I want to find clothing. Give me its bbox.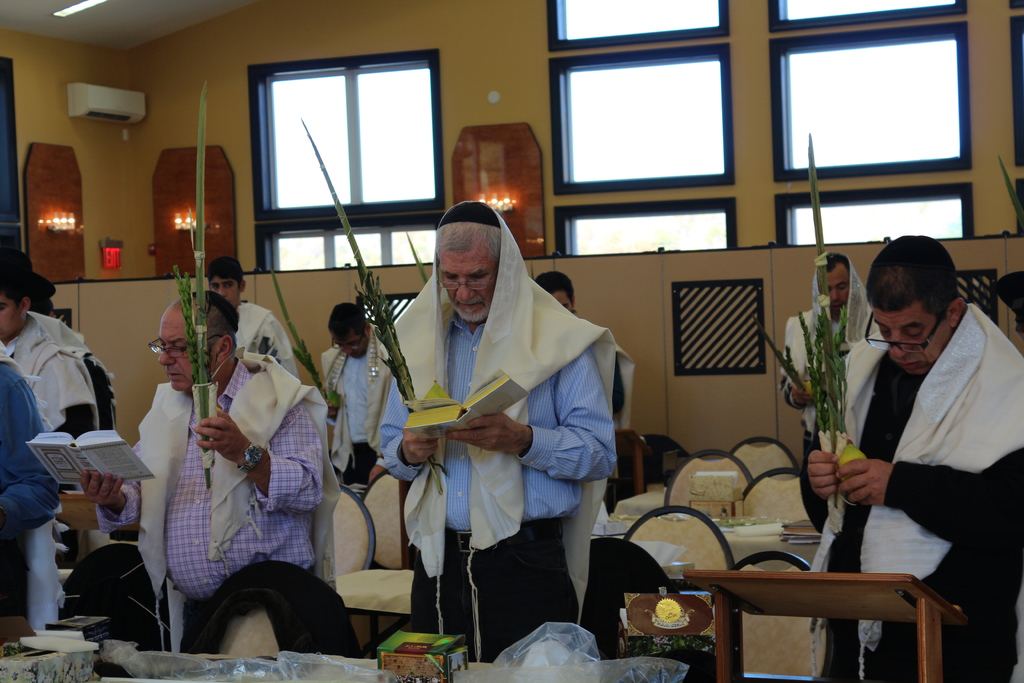
[left=774, top=310, right=859, bottom=527].
